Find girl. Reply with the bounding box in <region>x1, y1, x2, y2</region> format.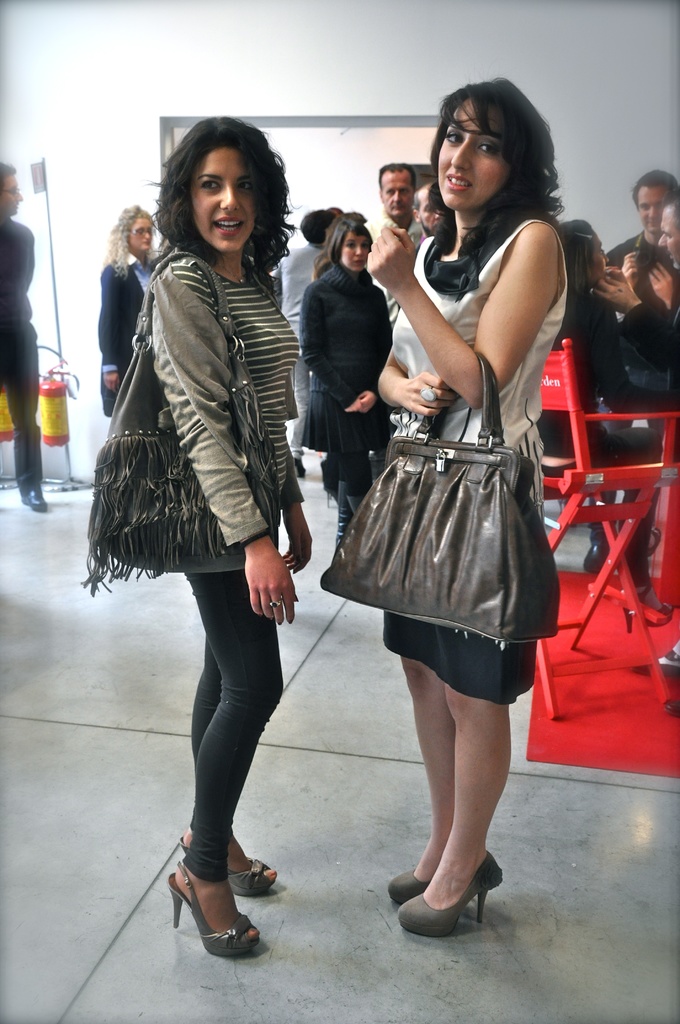
<region>353, 63, 555, 933</region>.
